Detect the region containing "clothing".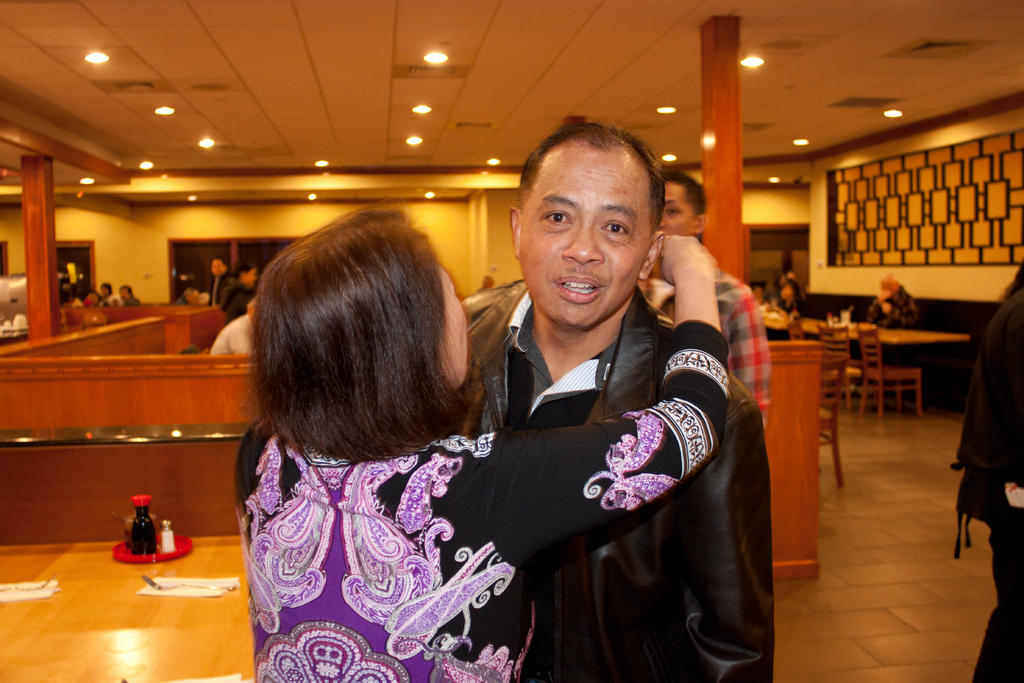
{"x1": 628, "y1": 269, "x2": 777, "y2": 436}.
